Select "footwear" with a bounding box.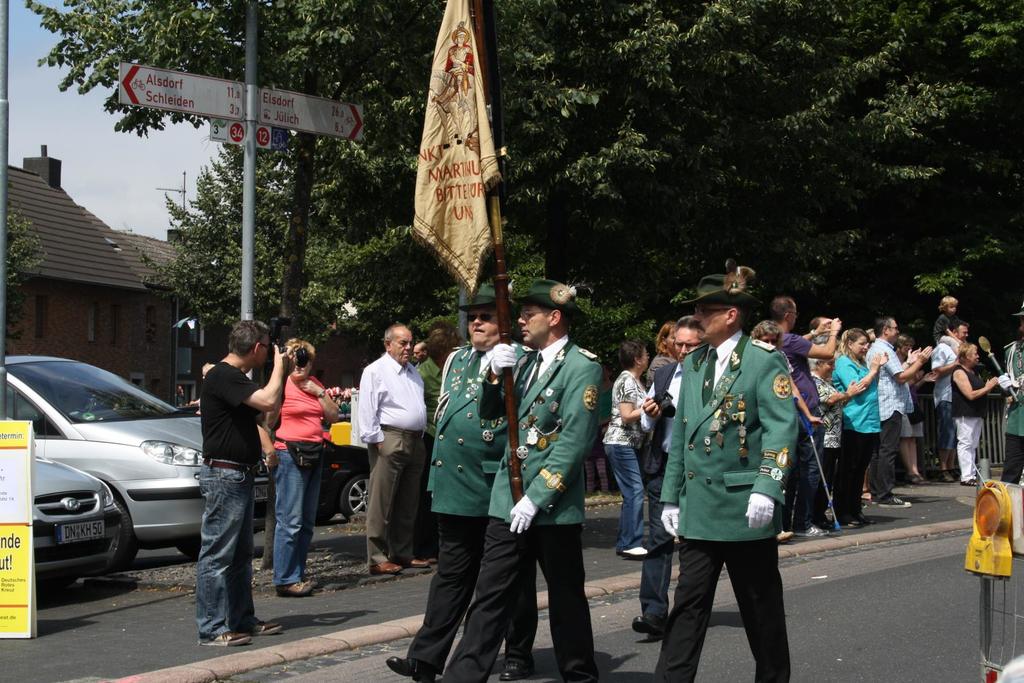
867 490 884 501.
